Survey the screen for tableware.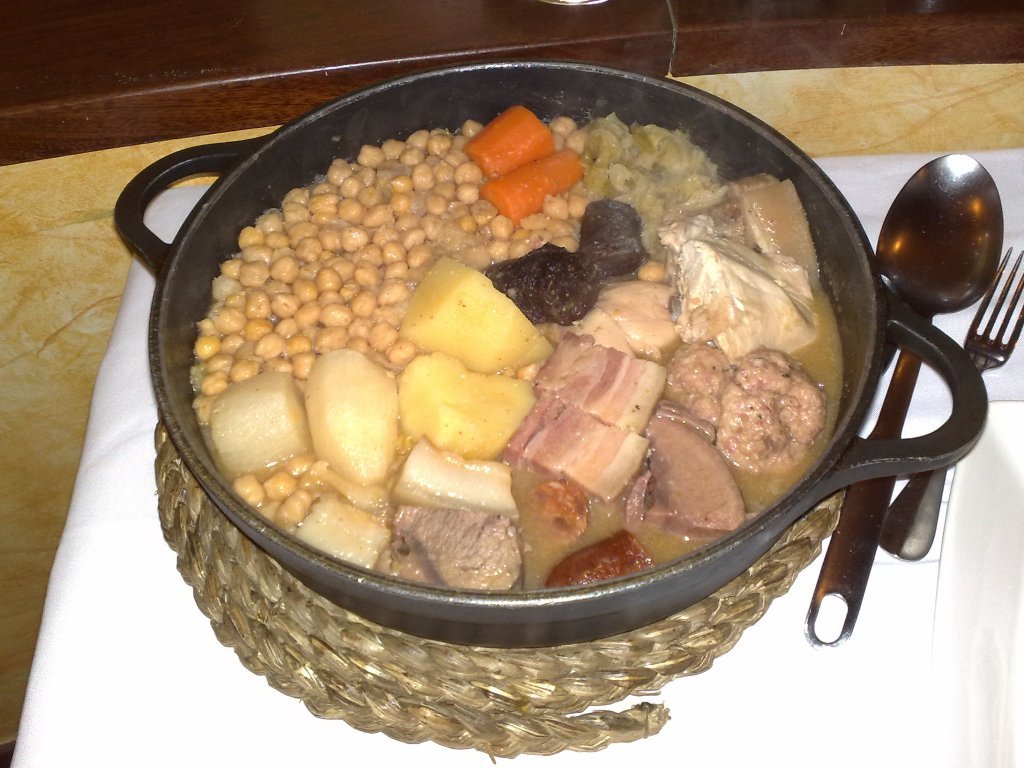
Survey found: (882, 241, 1023, 559).
